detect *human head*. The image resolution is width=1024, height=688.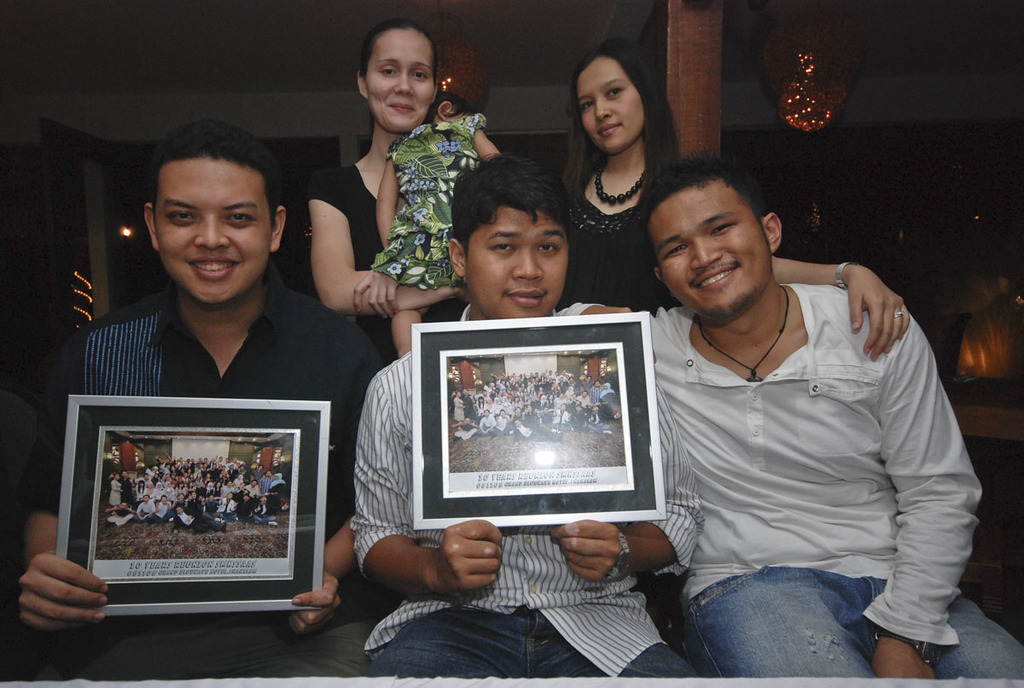
145, 121, 289, 311.
